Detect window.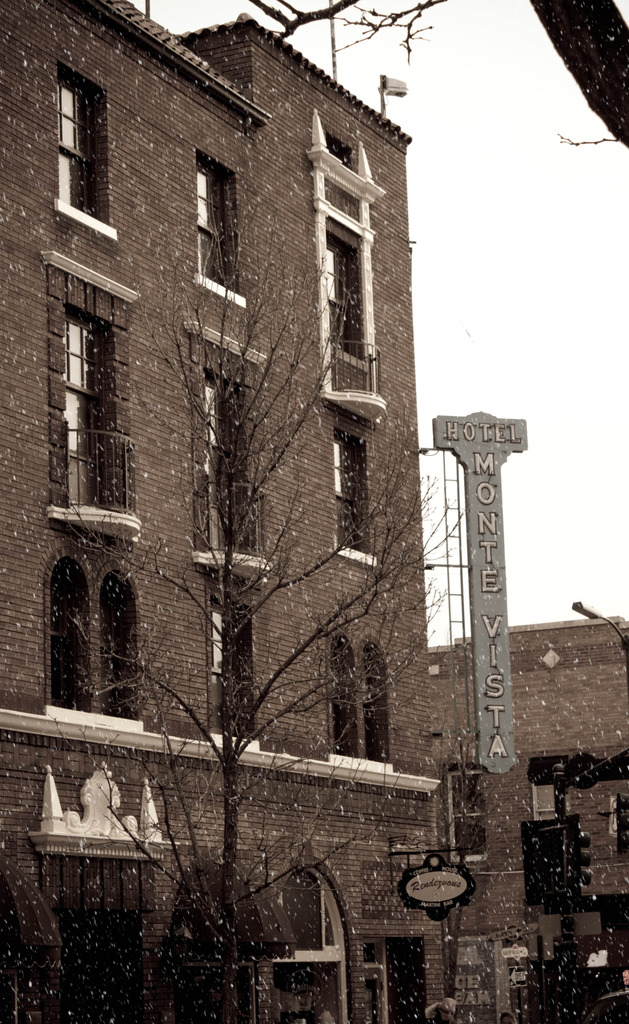
Detected at <region>51, 560, 86, 713</region>.
